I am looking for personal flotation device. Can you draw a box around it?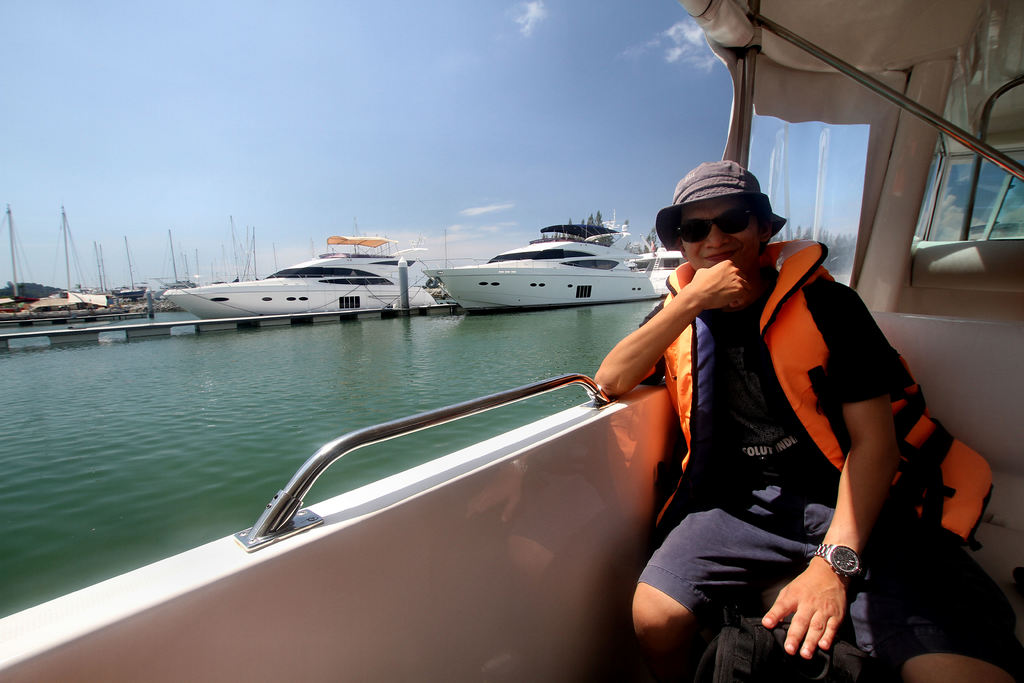
Sure, the bounding box is pyautogui.locateOnScreen(650, 235, 1001, 541).
